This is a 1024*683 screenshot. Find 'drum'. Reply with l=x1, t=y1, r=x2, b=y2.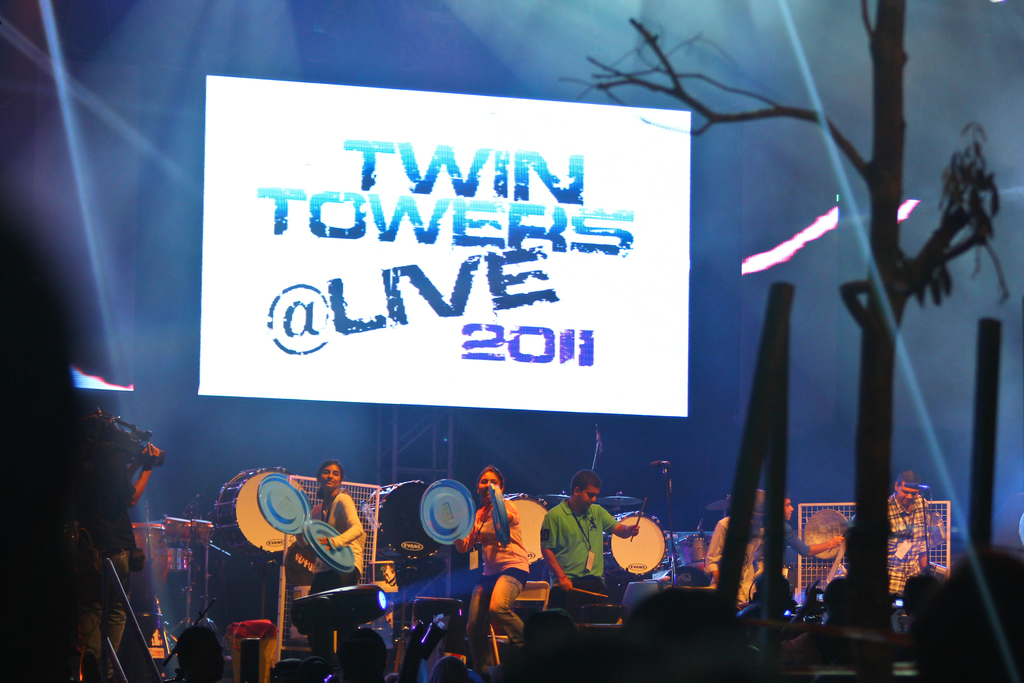
l=218, t=465, r=303, b=562.
